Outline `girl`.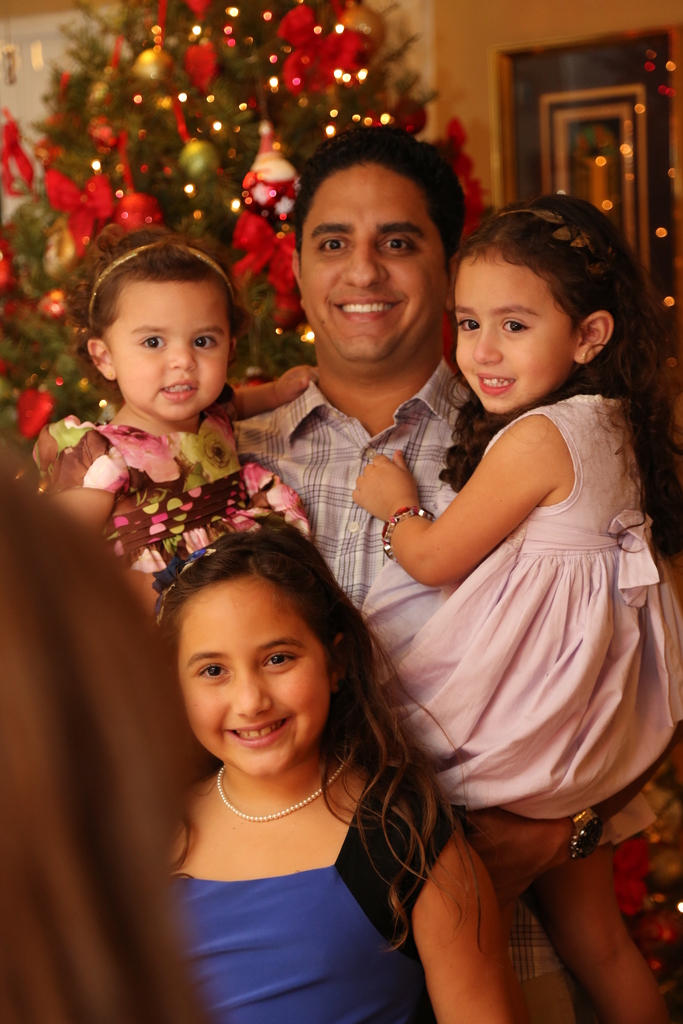
Outline: left=25, top=228, right=310, bottom=617.
